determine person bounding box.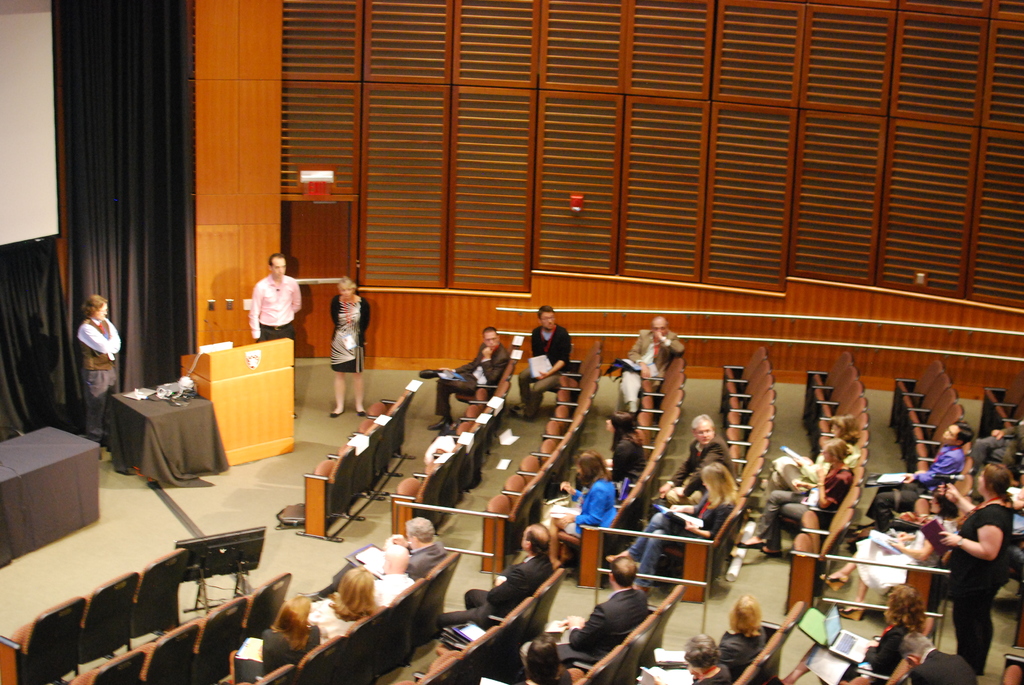
Determined: (593, 365, 623, 429).
